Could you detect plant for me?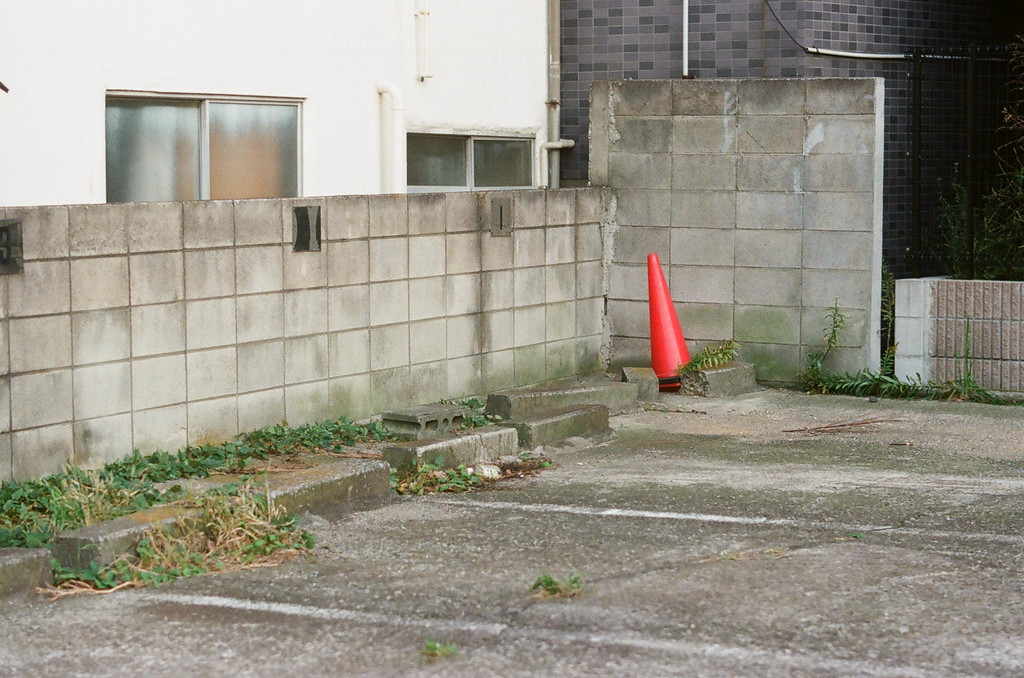
Detection result: (x1=0, y1=447, x2=184, y2=547).
